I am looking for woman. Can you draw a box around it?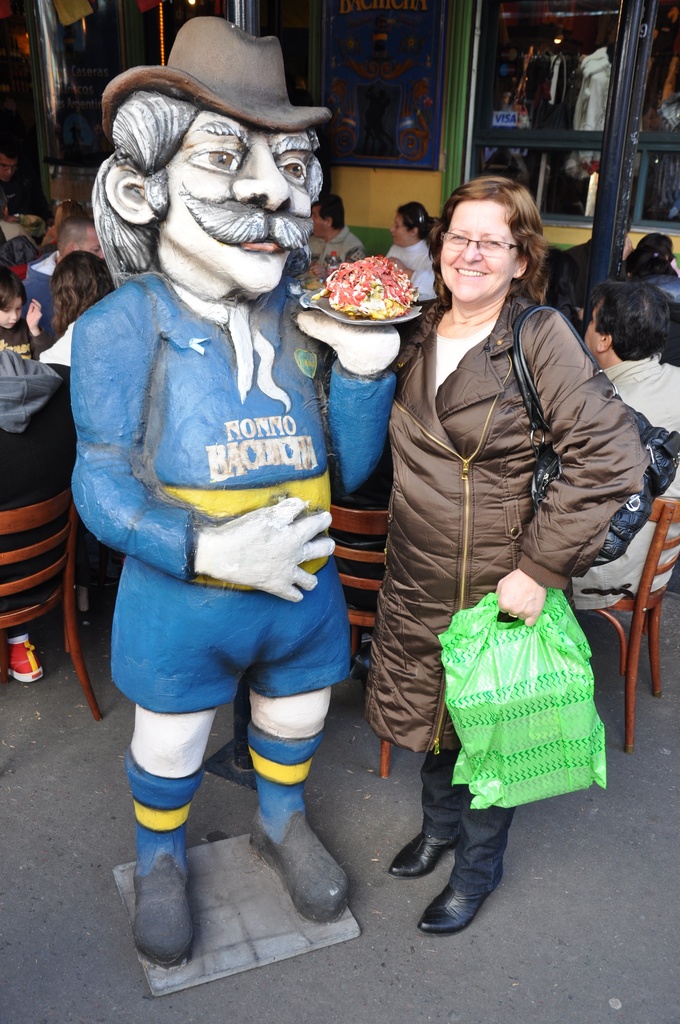
Sure, the bounding box is {"left": 384, "top": 202, "right": 436, "bottom": 301}.
